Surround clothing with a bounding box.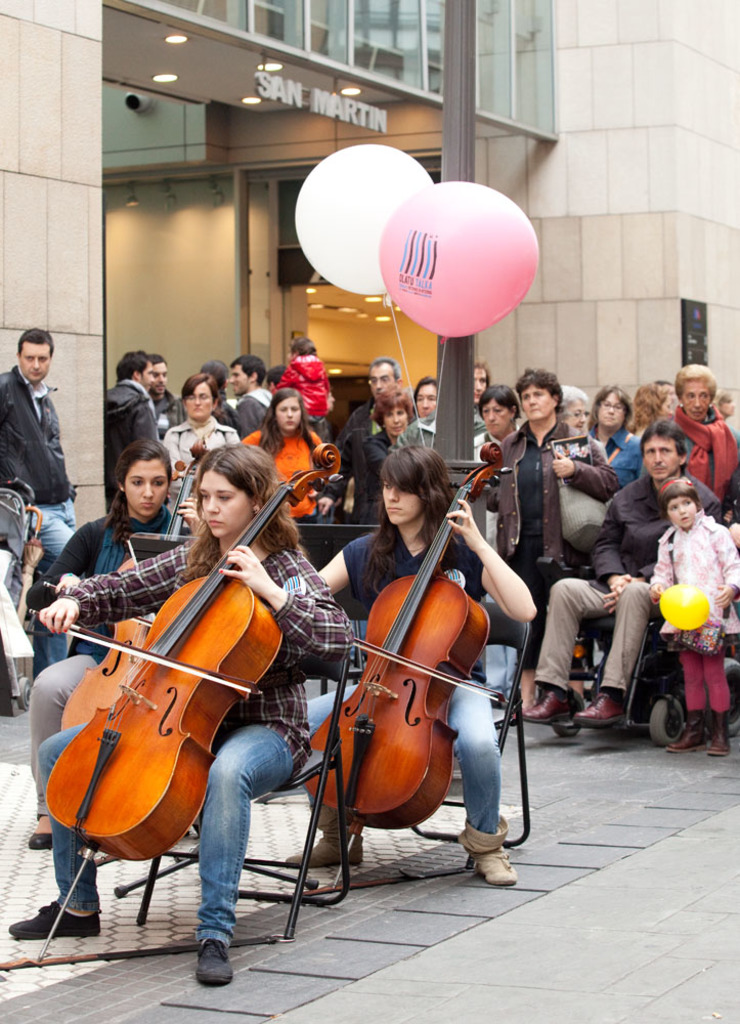
<box>223,413,322,514</box>.
